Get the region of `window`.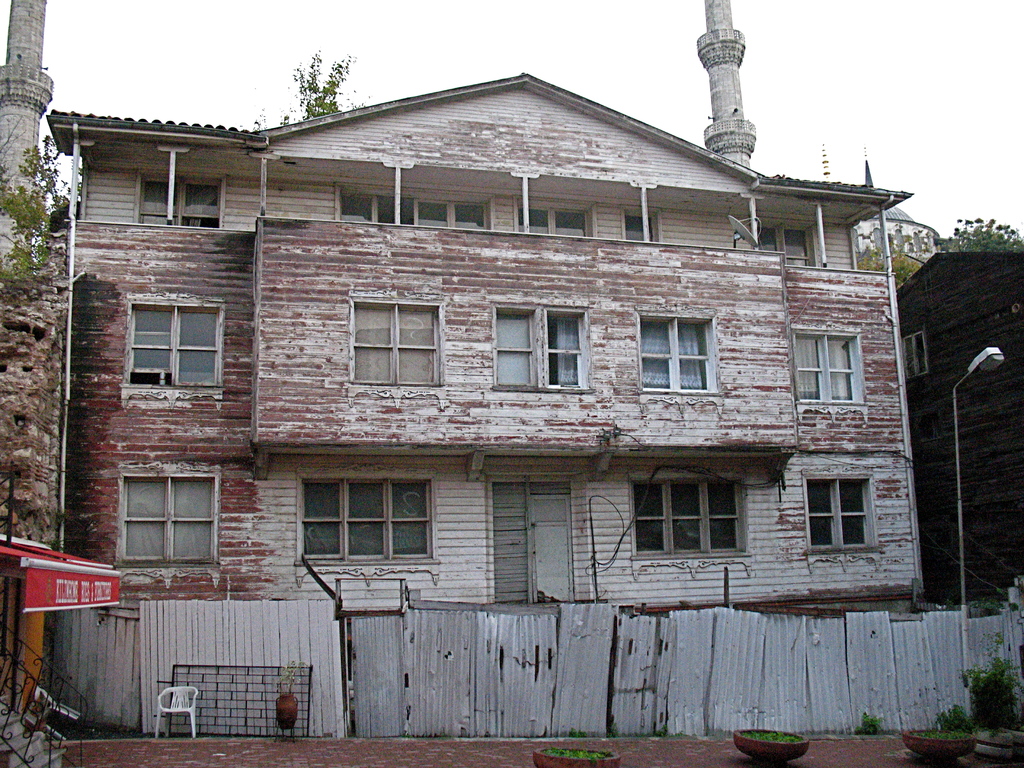
region(634, 310, 733, 401).
